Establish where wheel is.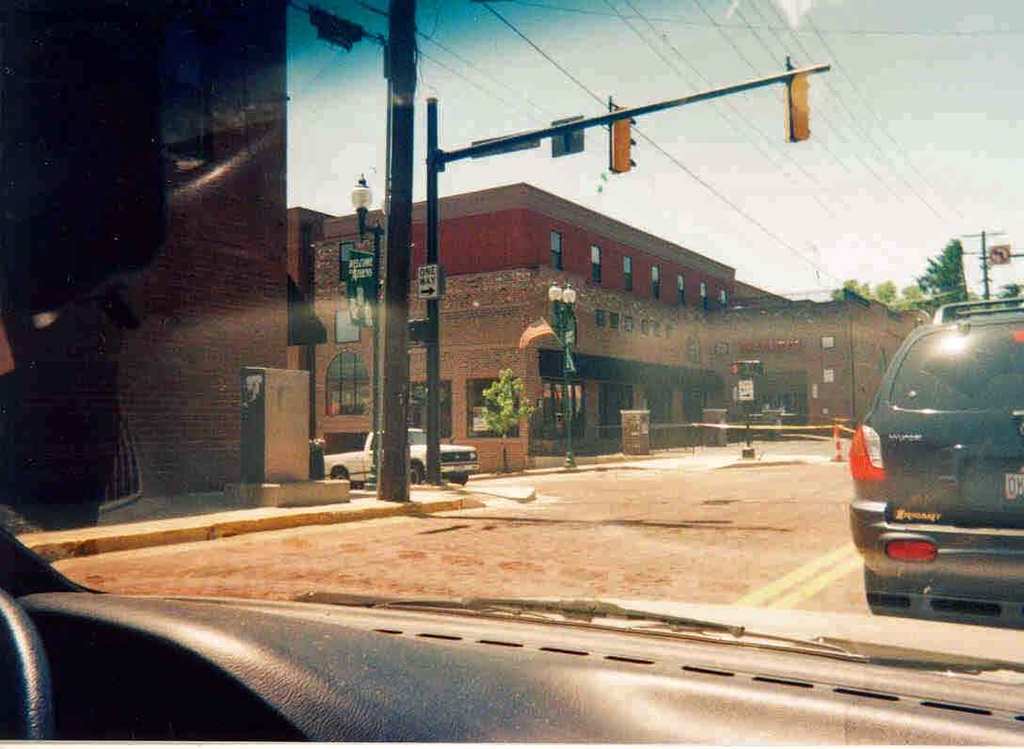
Established at (left=0, top=583, right=53, bottom=745).
